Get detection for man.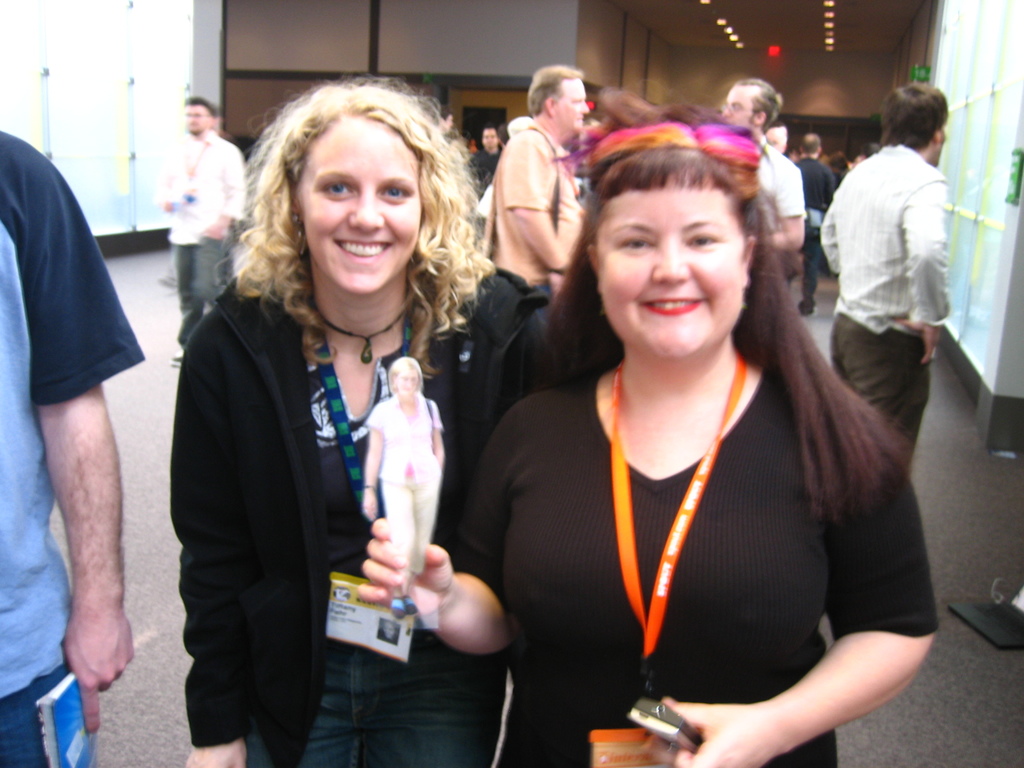
Detection: rect(781, 131, 833, 302).
